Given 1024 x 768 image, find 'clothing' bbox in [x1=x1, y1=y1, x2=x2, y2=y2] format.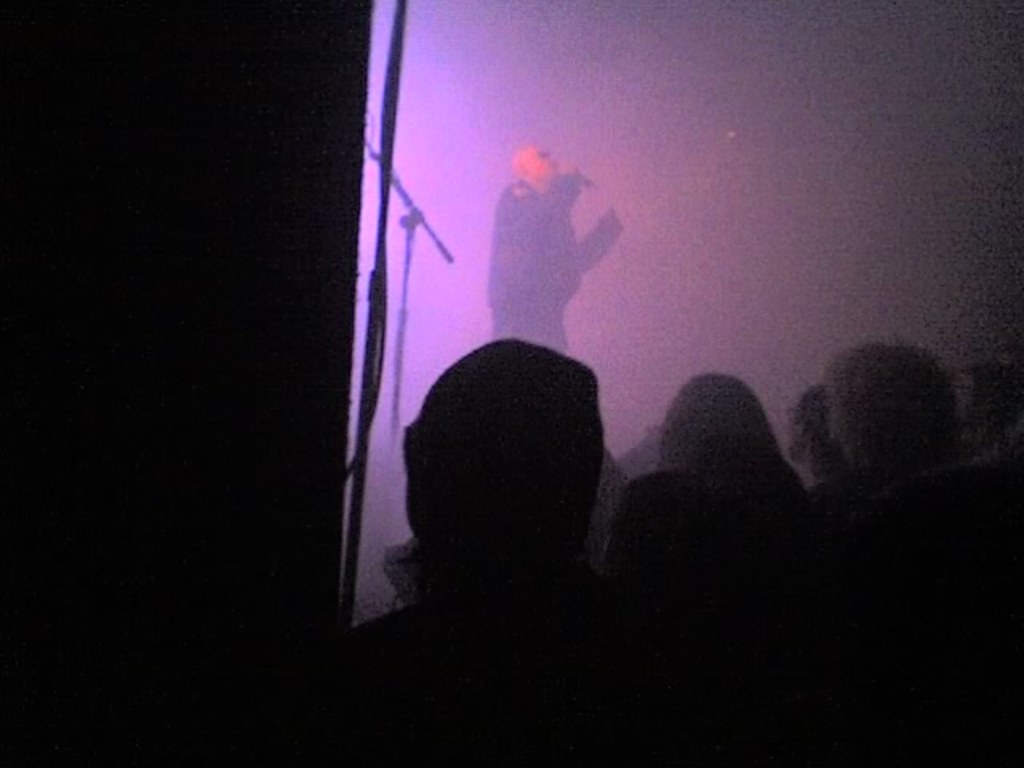
[x1=790, y1=467, x2=941, y2=610].
